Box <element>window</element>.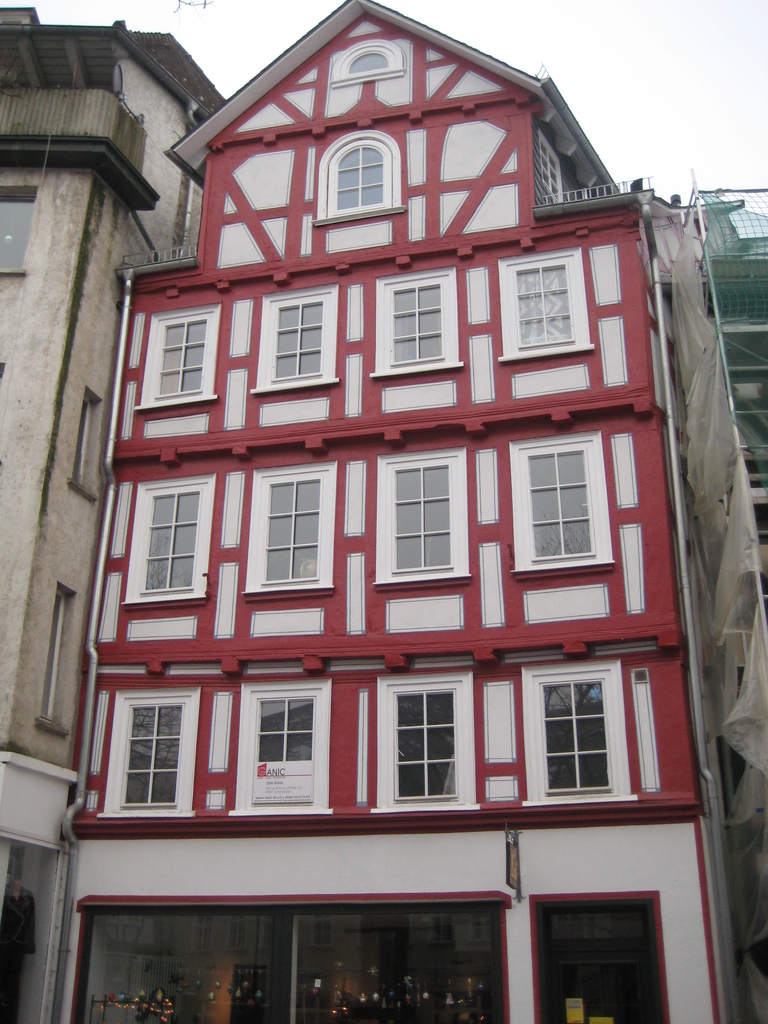
[369, 669, 477, 810].
